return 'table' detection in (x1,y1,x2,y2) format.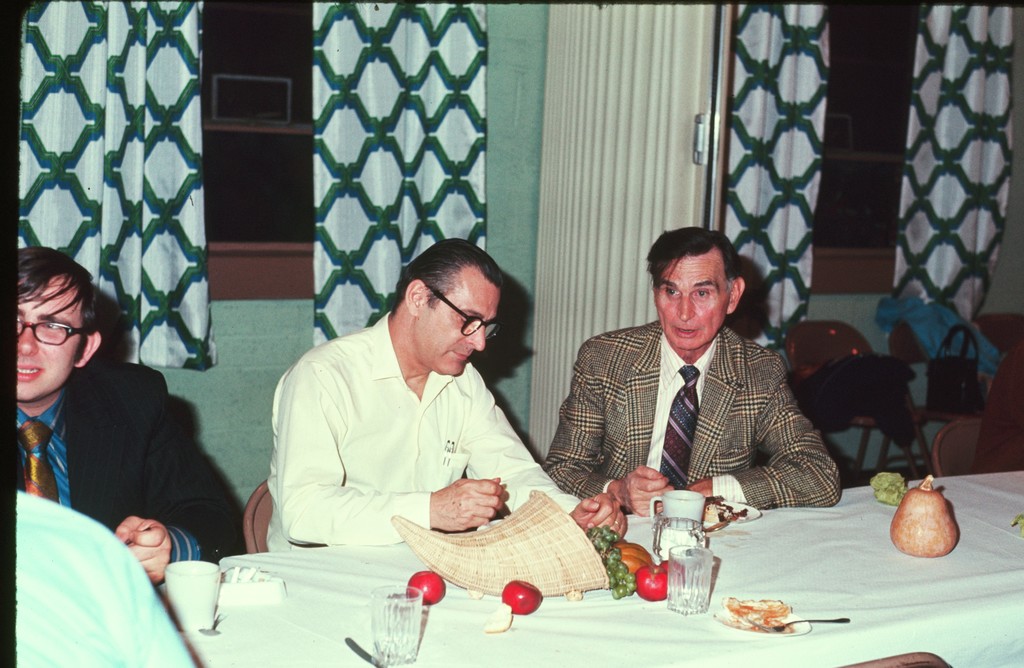
(152,468,1023,667).
